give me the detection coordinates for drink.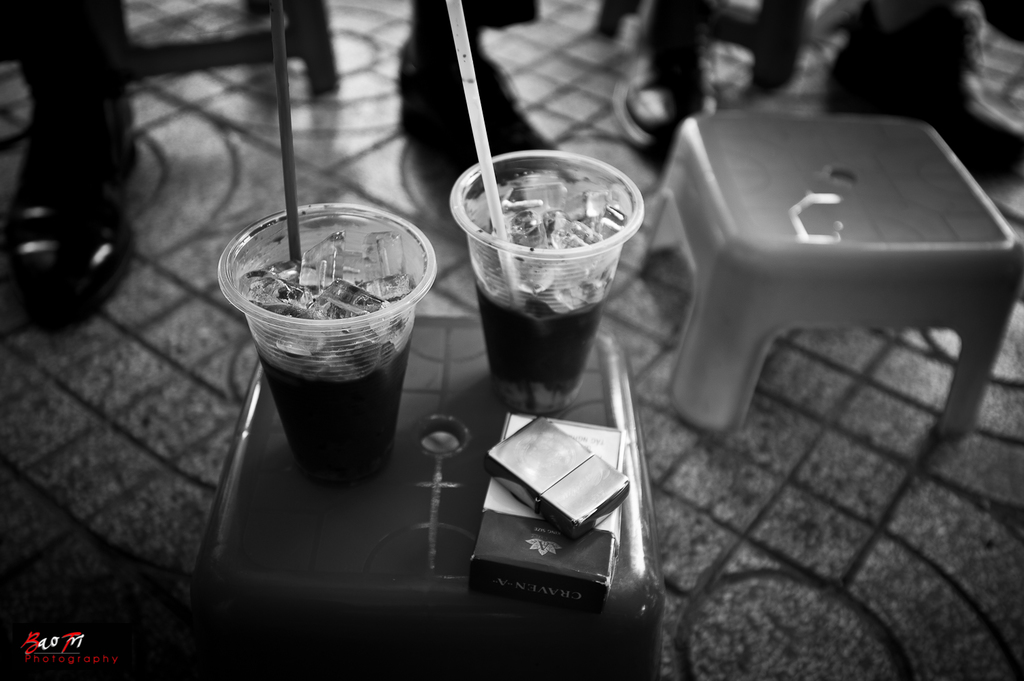
[472,185,626,414].
